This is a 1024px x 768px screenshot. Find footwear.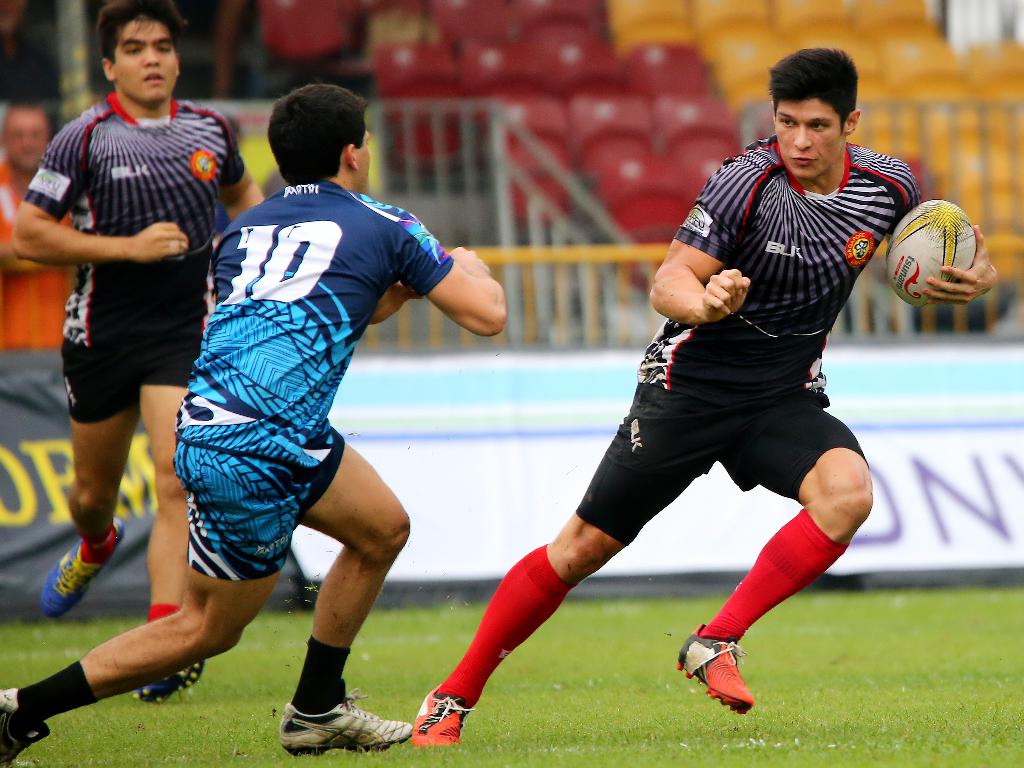
Bounding box: locate(39, 515, 125, 627).
